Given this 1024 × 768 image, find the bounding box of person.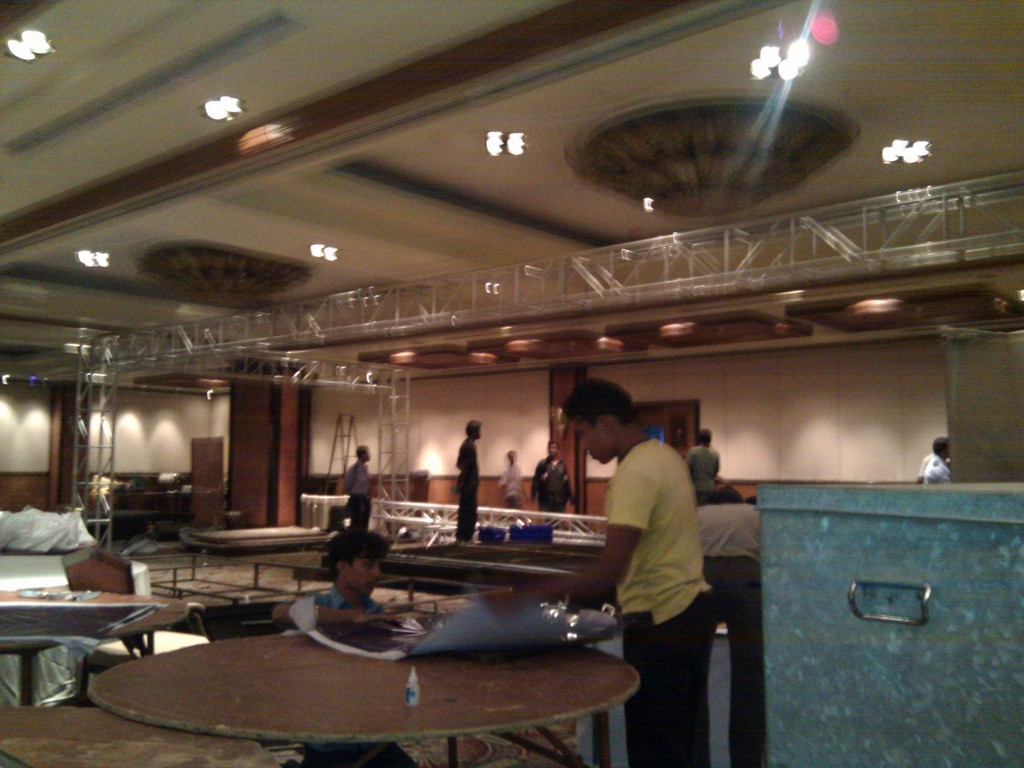
BBox(341, 440, 371, 527).
